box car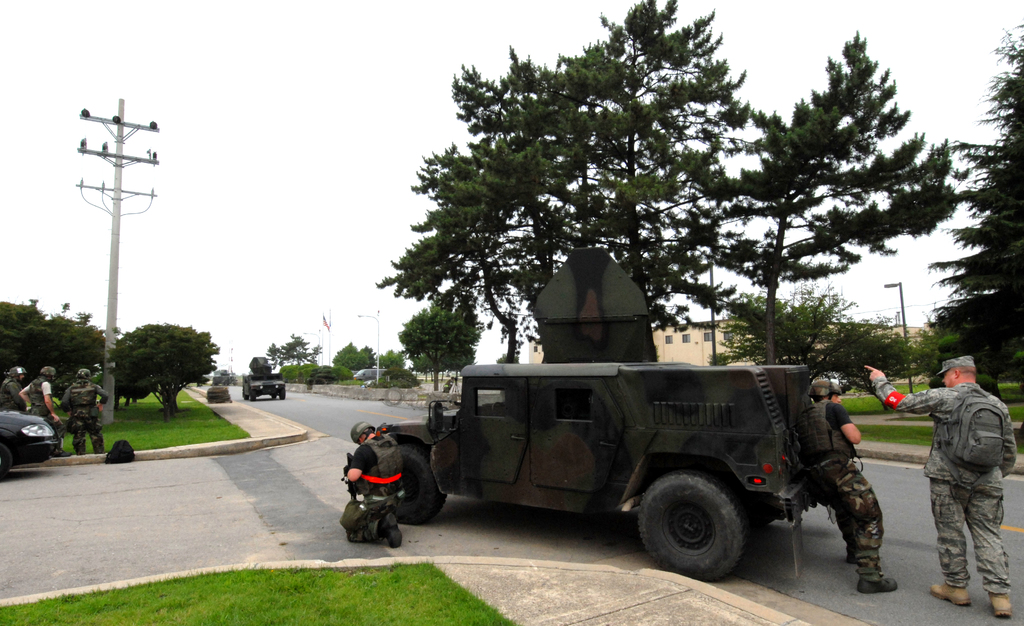
(left=214, top=371, right=232, bottom=385)
